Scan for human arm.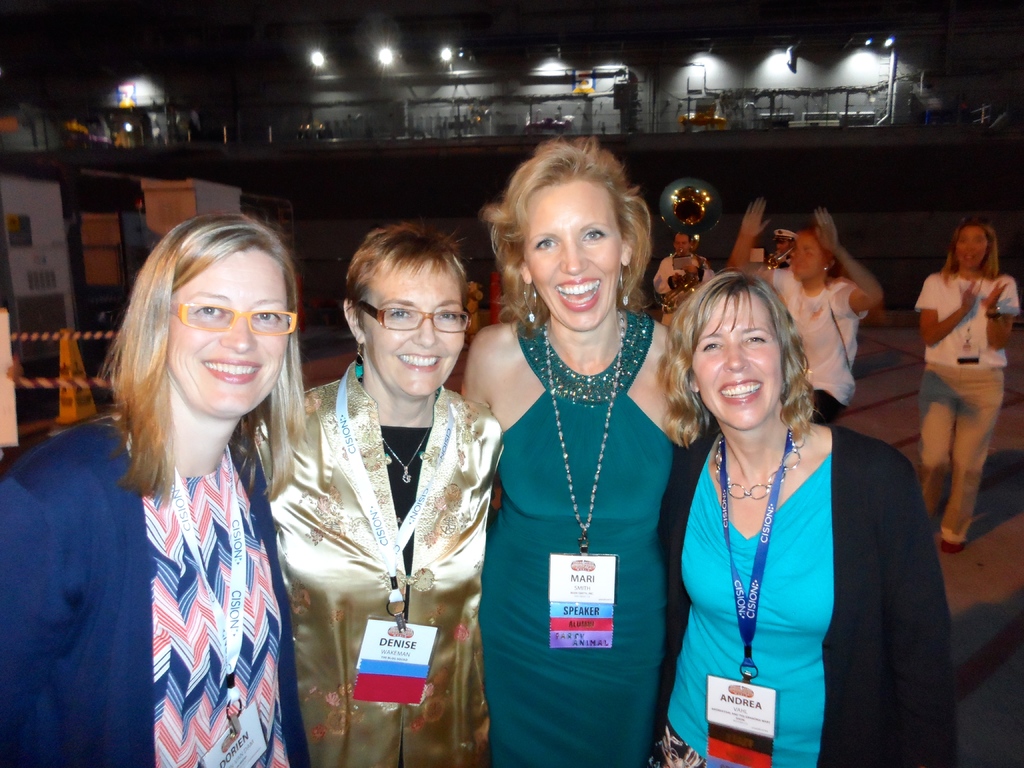
Scan result: bbox=[819, 222, 902, 315].
